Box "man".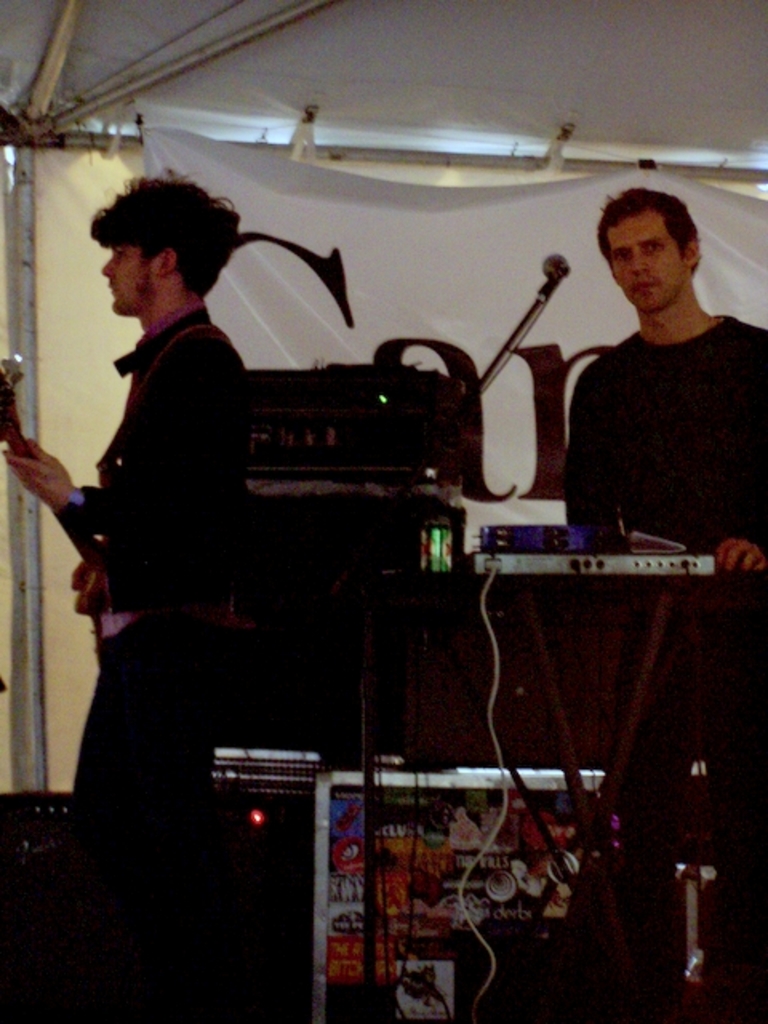
box=[0, 171, 253, 1022].
